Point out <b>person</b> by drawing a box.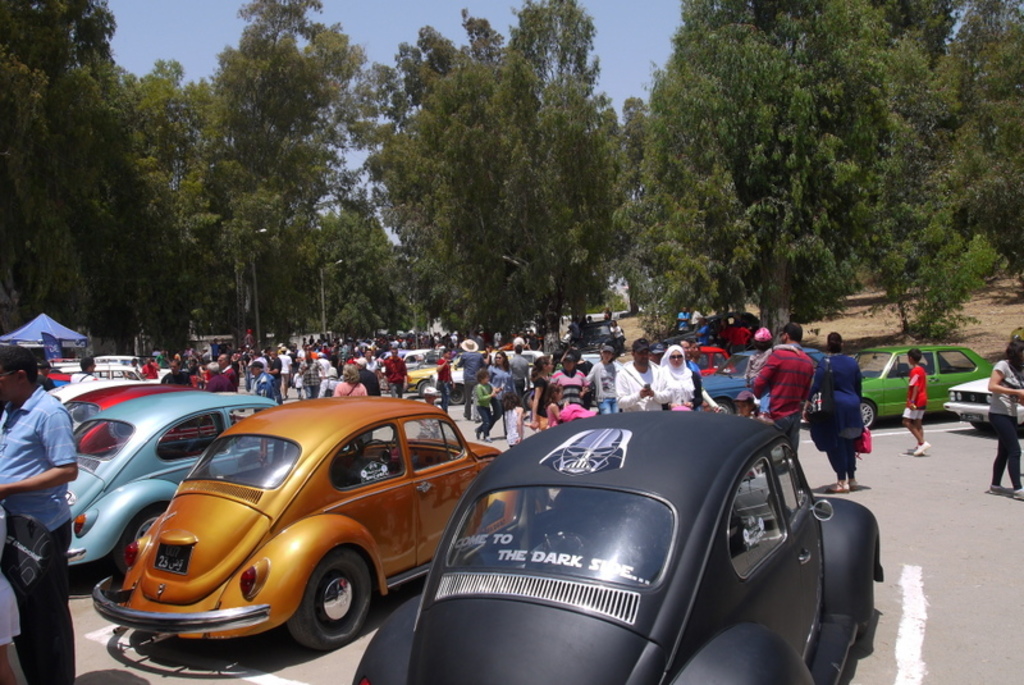
Rect(908, 347, 929, 452).
